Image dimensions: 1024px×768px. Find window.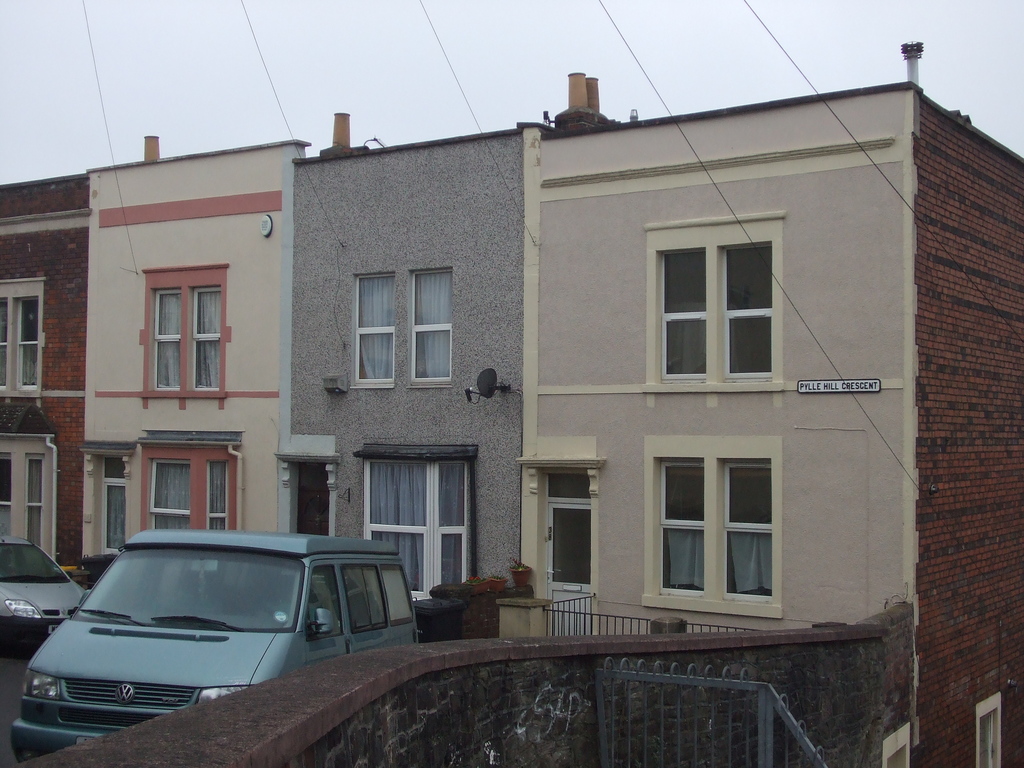
bbox(639, 221, 783, 392).
